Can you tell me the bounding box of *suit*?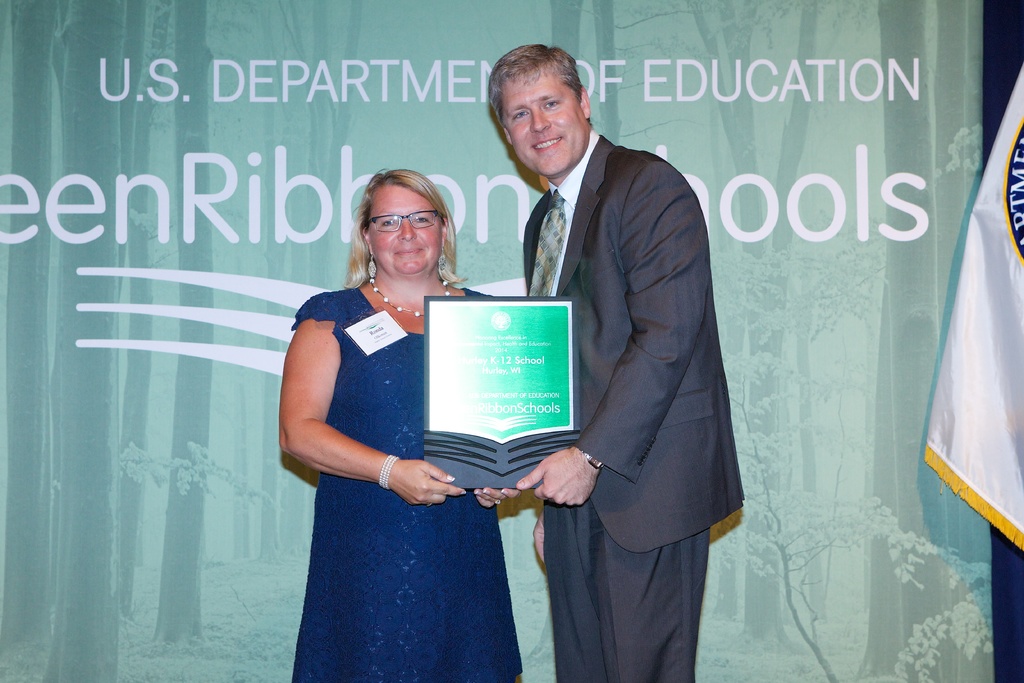
{"x1": 488, "y1": 50, "x2": 731, "y2": 657}.
